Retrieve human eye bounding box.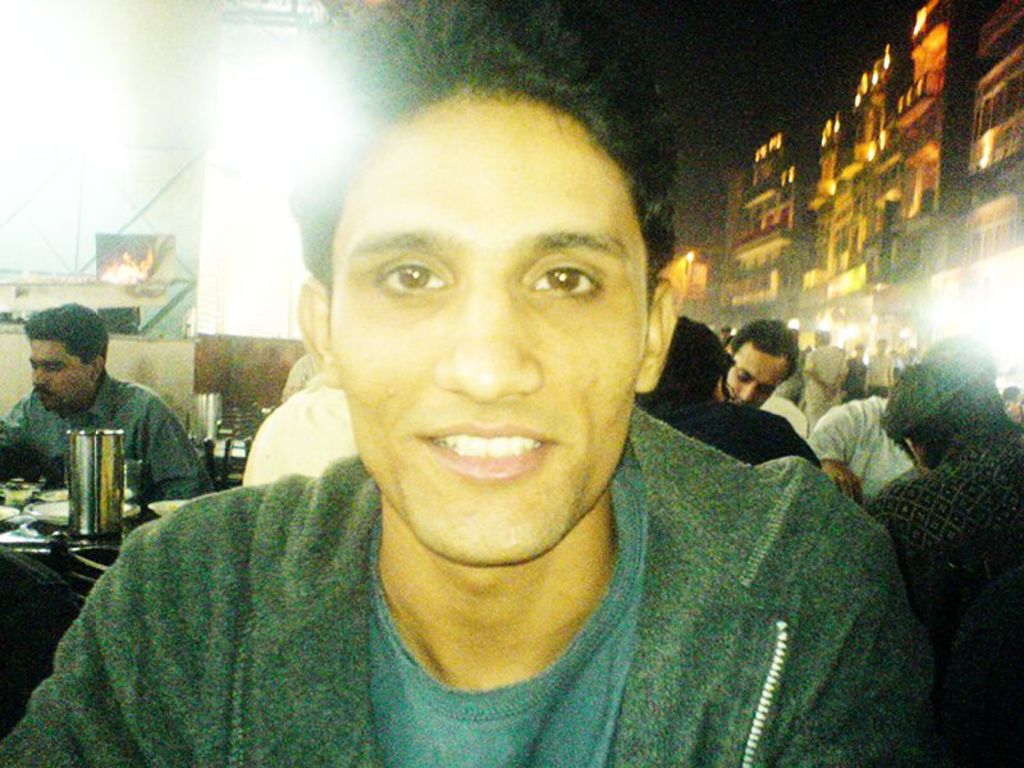
Bounding box: bbox(518, 248, 607, 312).
